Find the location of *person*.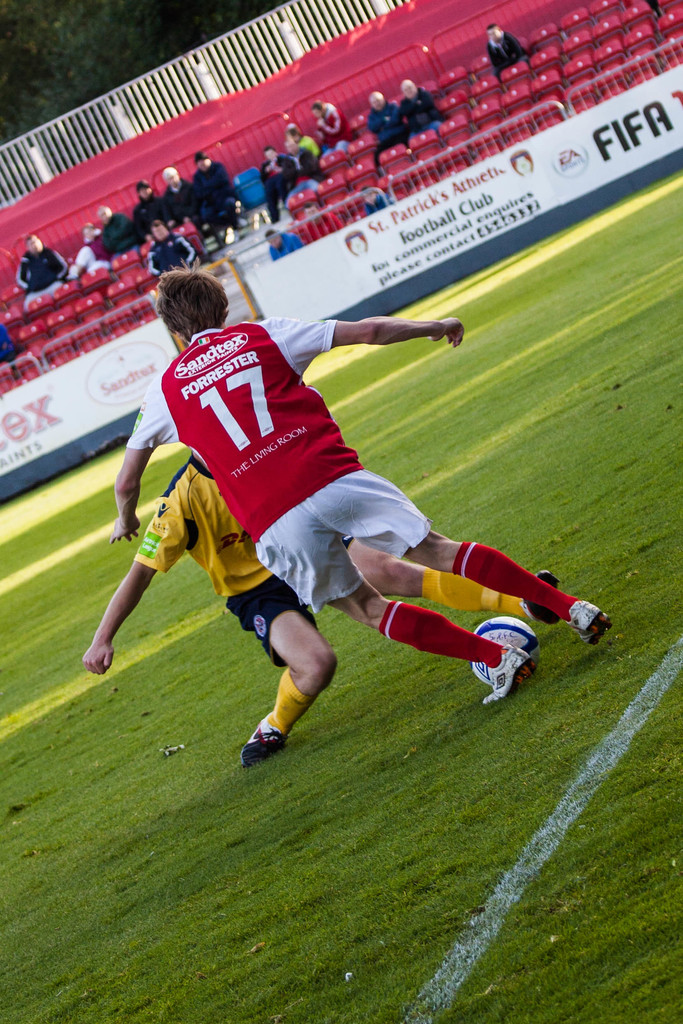
Location: left=83, top=442, right=566, bottom=764.
